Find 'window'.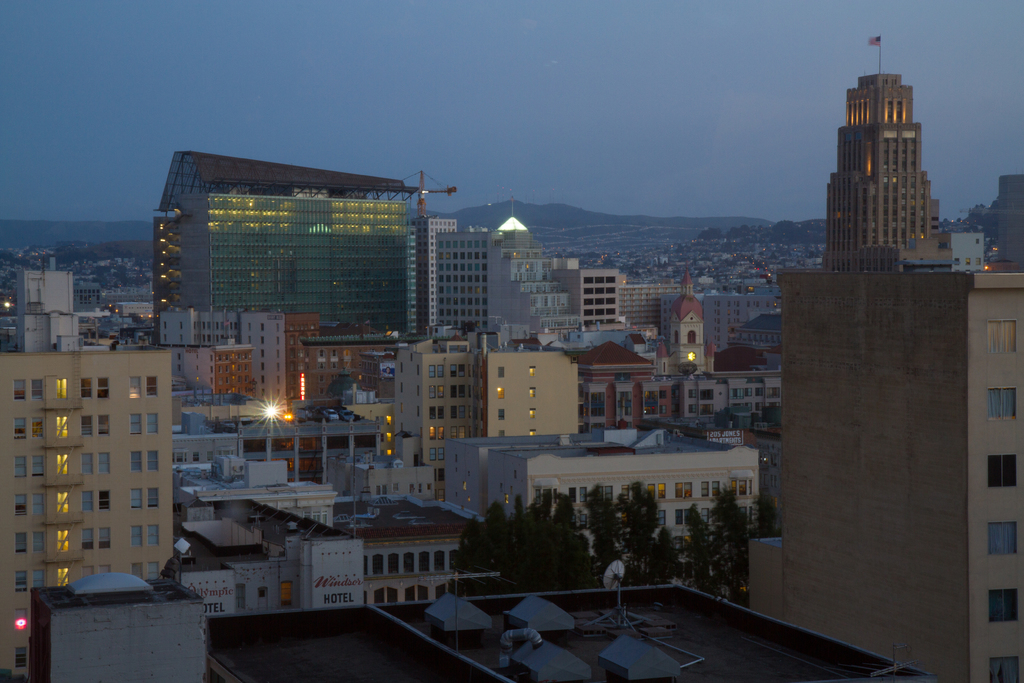
(left=434, top=552, right=447, bottom=570).
